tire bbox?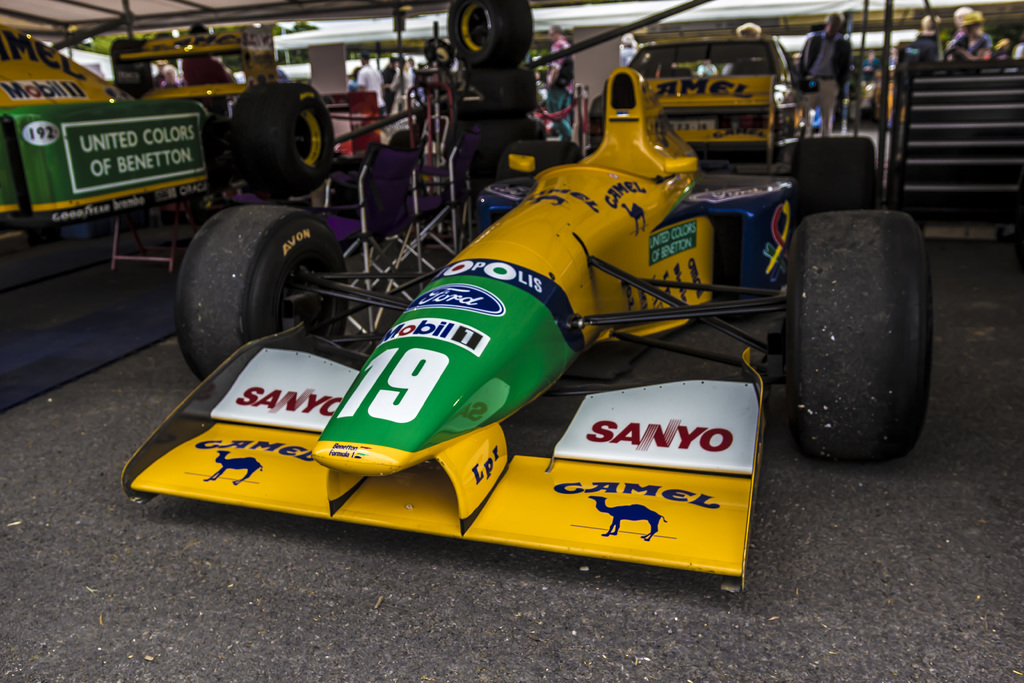
(495, 145, 584, 181)
